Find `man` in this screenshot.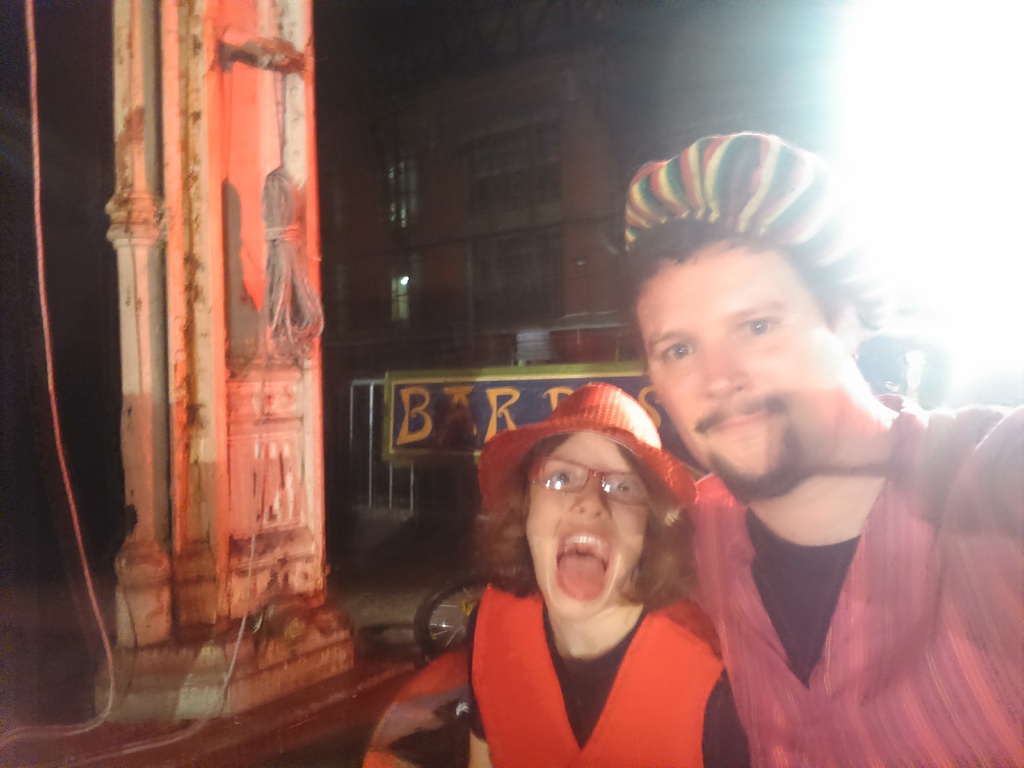
The bounding box for `man` is box=[668, 120, 1023, 767].
